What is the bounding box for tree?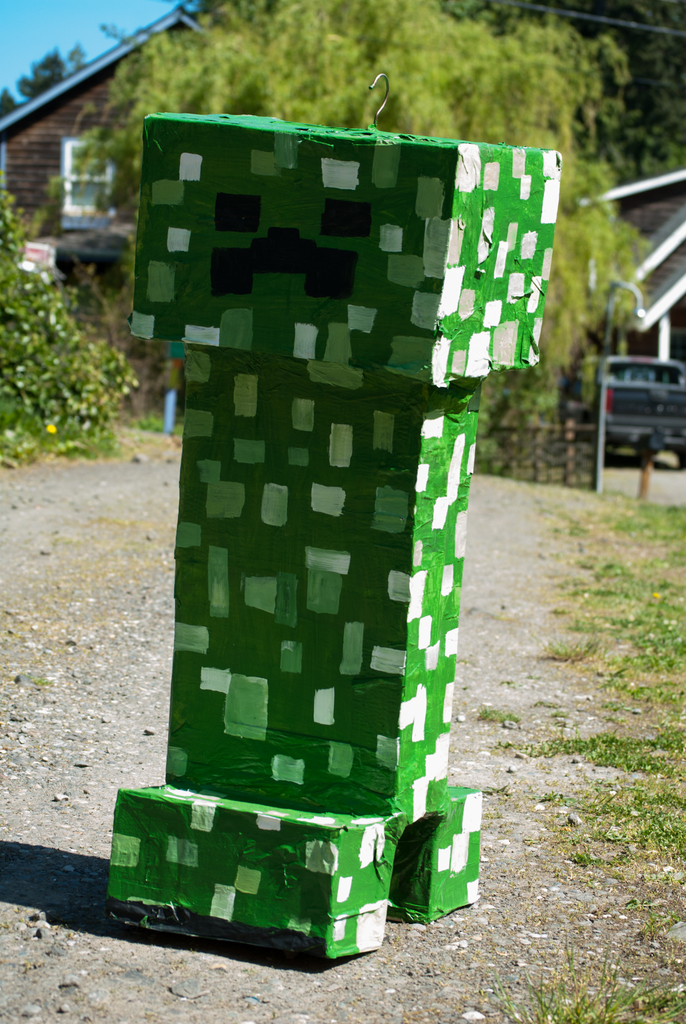
bbox=(0, 180, 138, 452).
